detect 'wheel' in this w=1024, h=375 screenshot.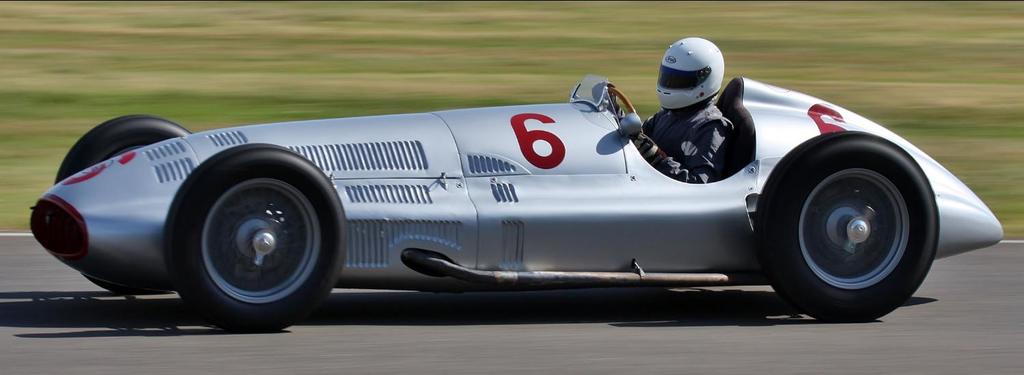
Detection: pyautogui.locateOnScreen(603, 88, 634, 121).
